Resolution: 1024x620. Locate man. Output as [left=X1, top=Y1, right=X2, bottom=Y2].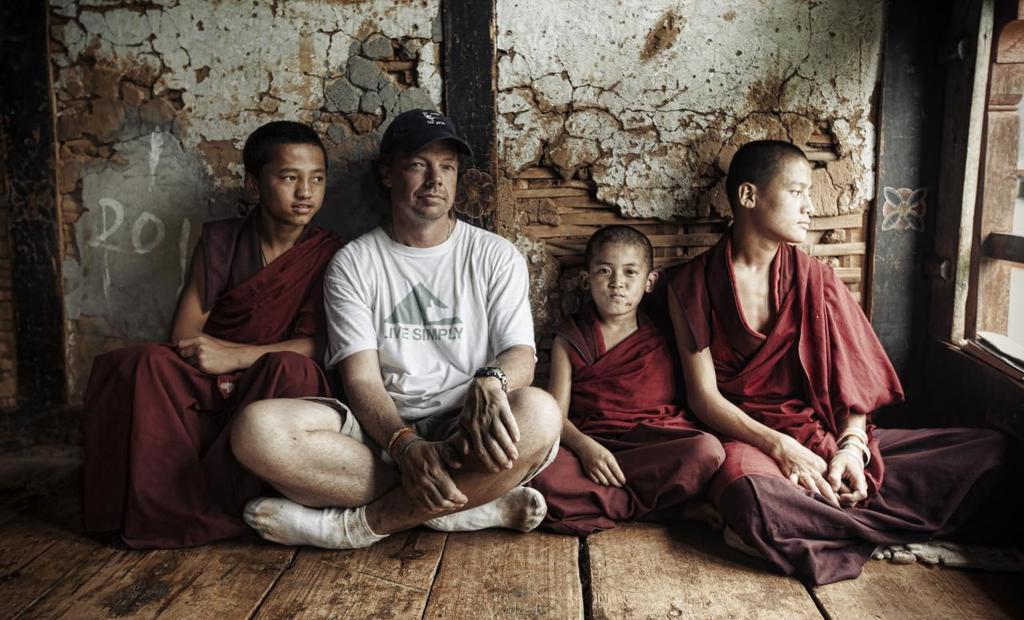
[left=663, top=158, right=1023, bottom=586].
